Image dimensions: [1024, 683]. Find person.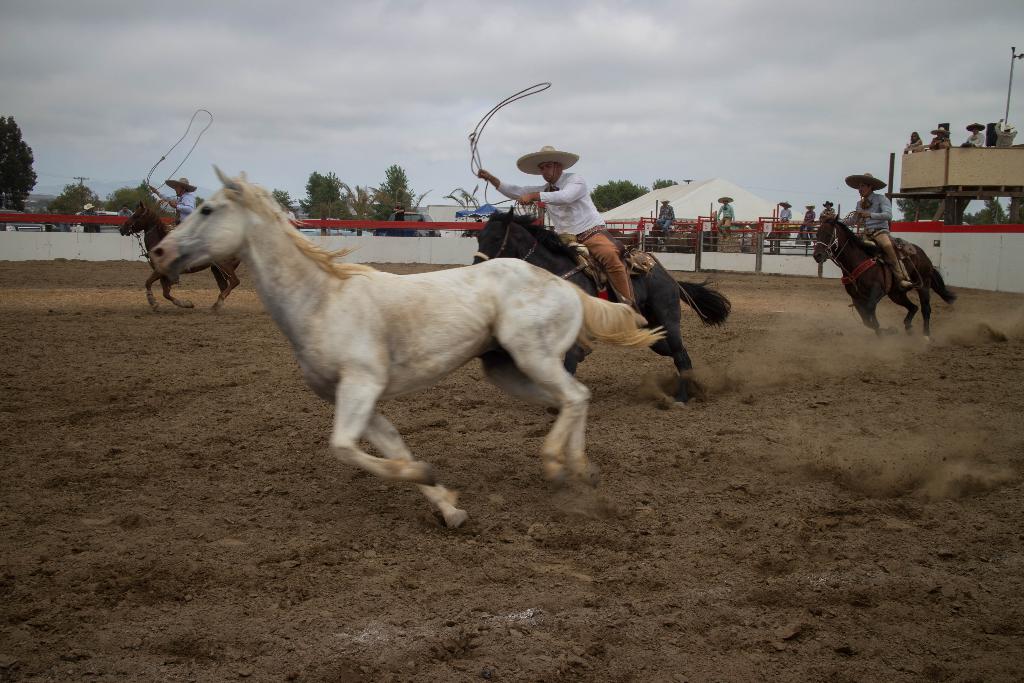
(left=995, top=119, right=1017, bottom=150).
